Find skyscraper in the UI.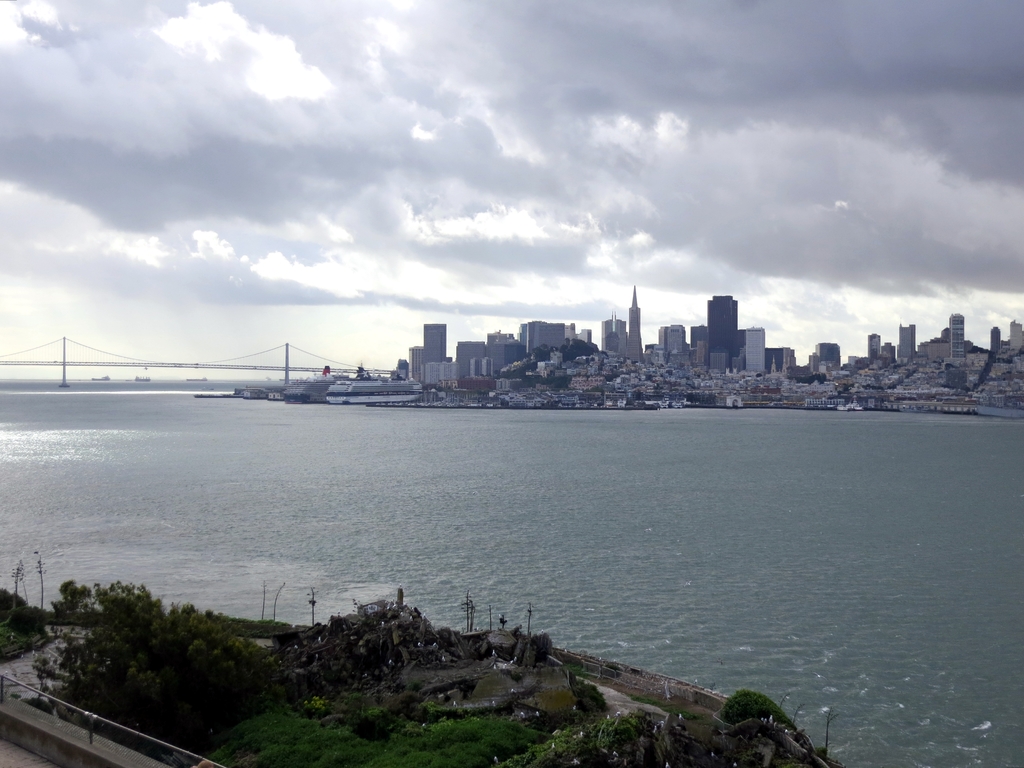
UI element at (left=988, top=326, right=1002, bottom=351).
